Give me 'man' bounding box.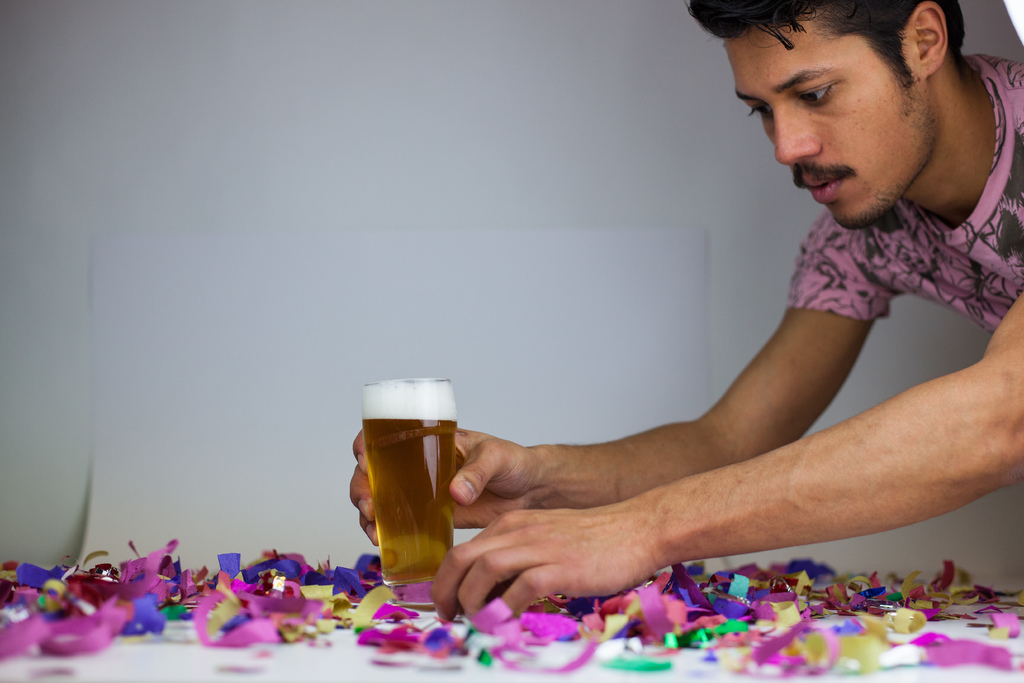
pyautogui.locateOnScreen(303, 61, 982, 609).
